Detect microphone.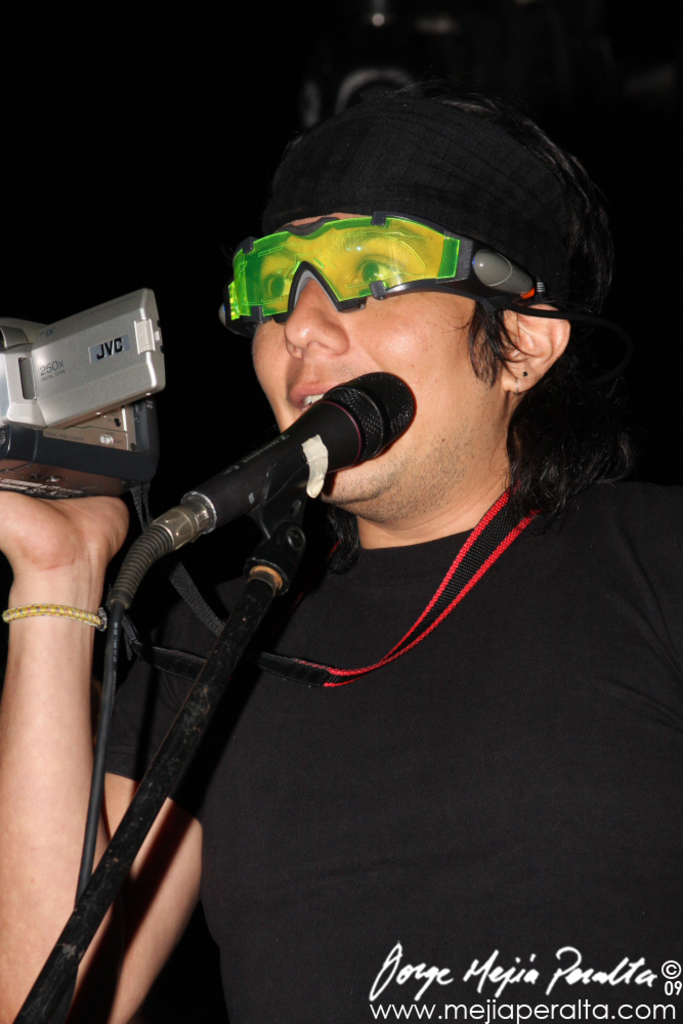
Detected at <region>118, 367, 409, 628</region>.
